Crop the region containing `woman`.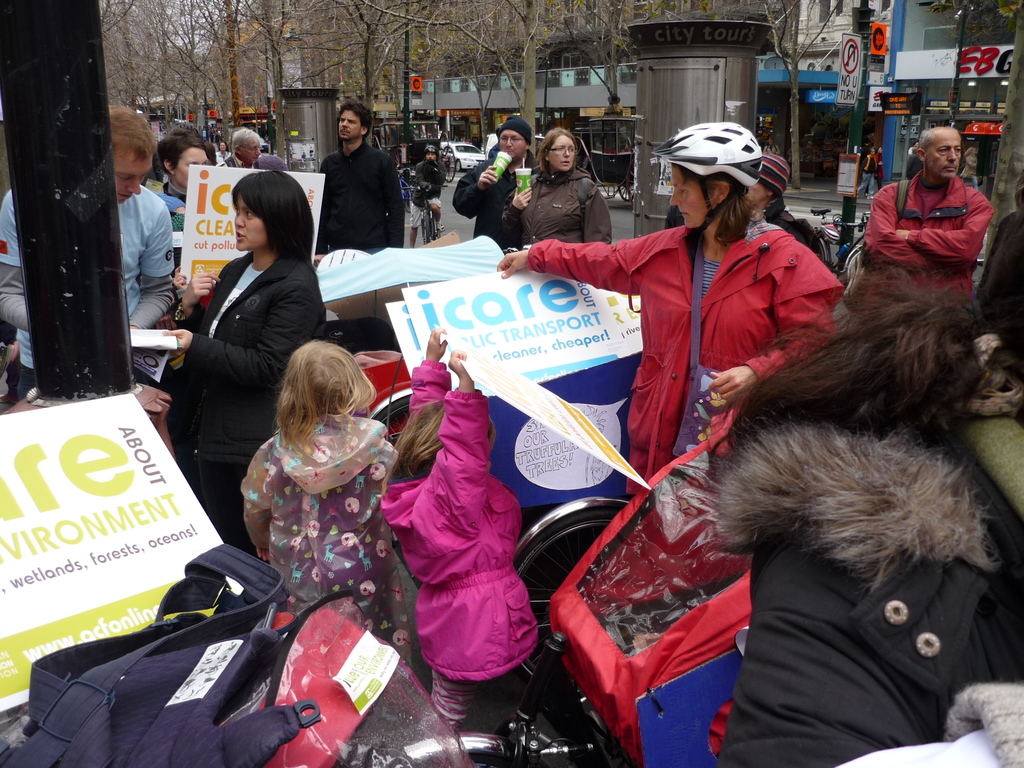
Crop region: 662 152 830 284.
